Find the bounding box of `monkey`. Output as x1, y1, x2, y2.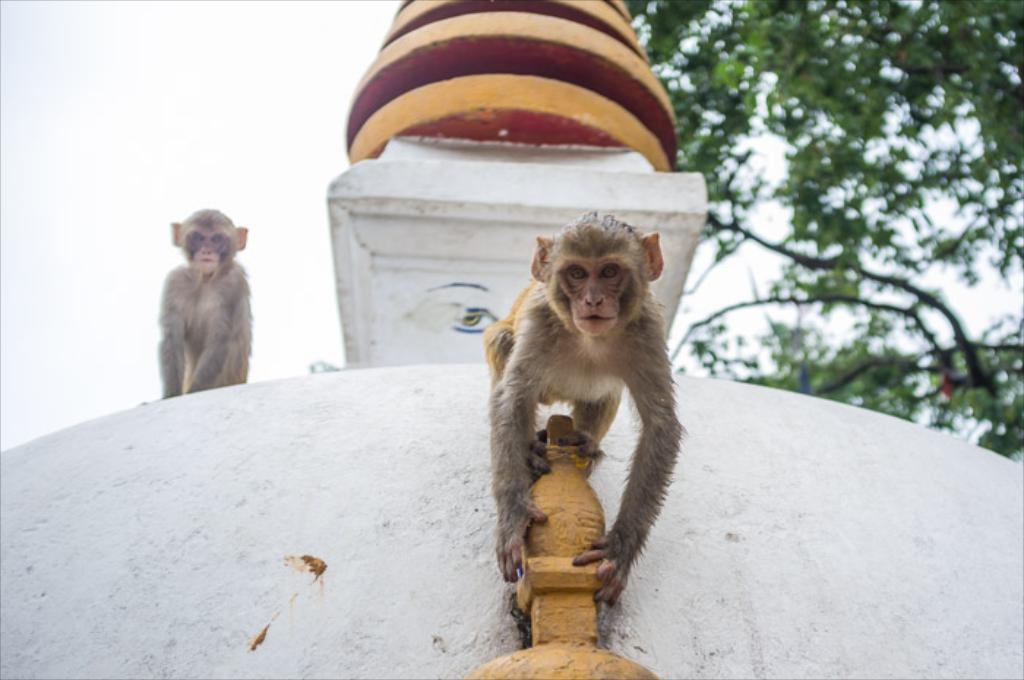
486, 208, 682, 601.
